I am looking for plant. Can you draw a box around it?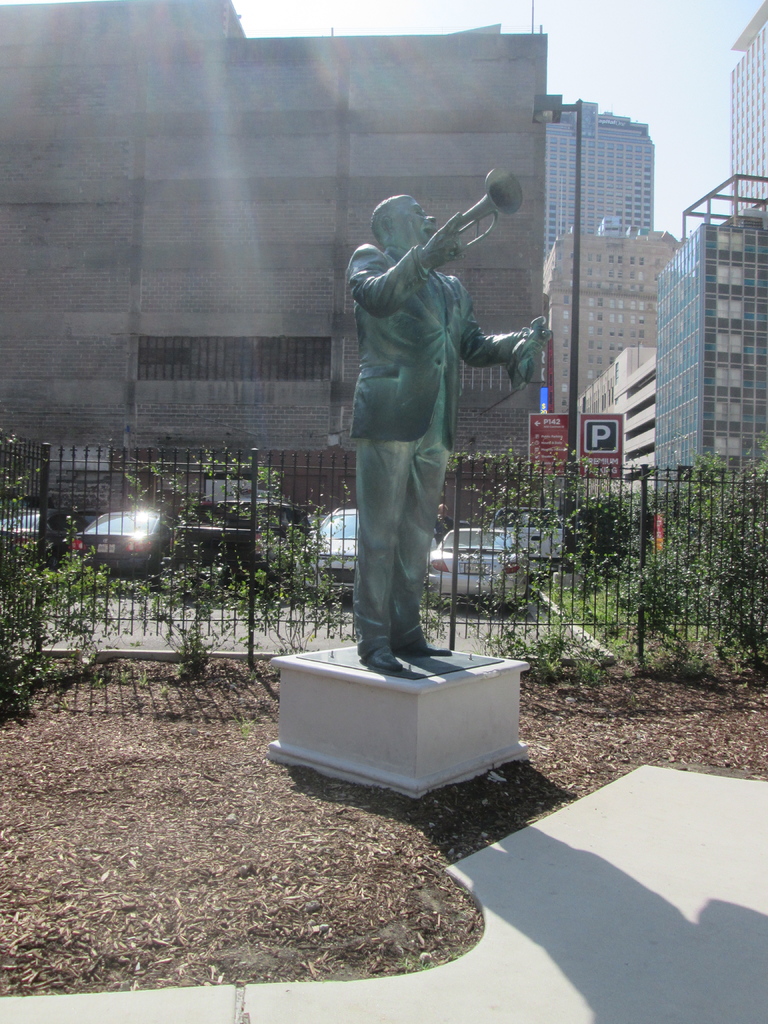
Sure, the bounding box is (x1=0, y1=421, x2=29, y2=510).
